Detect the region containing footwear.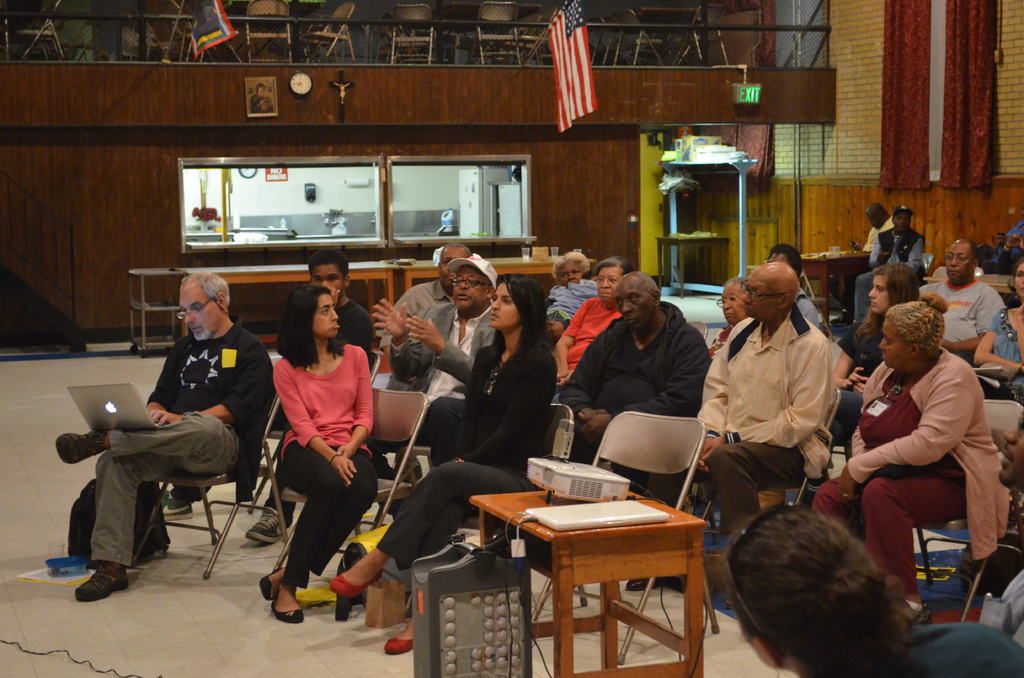
bbox(54, 430, 102, 462).
